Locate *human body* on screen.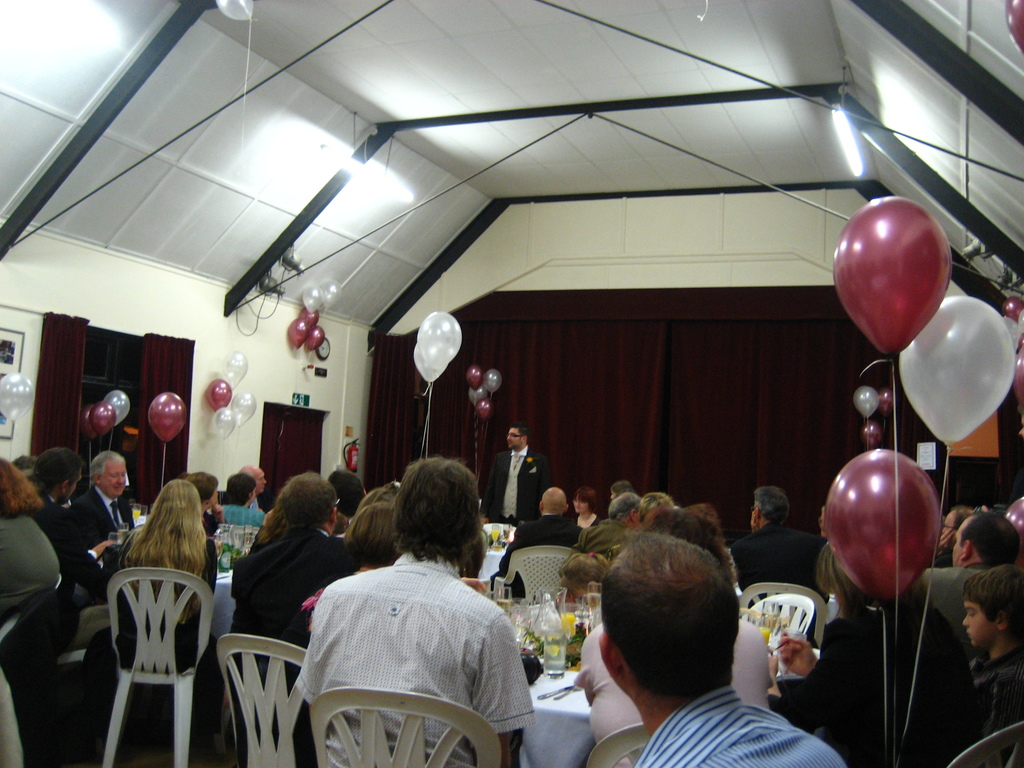
On screen at bbox(732, 518, 830, 605).
